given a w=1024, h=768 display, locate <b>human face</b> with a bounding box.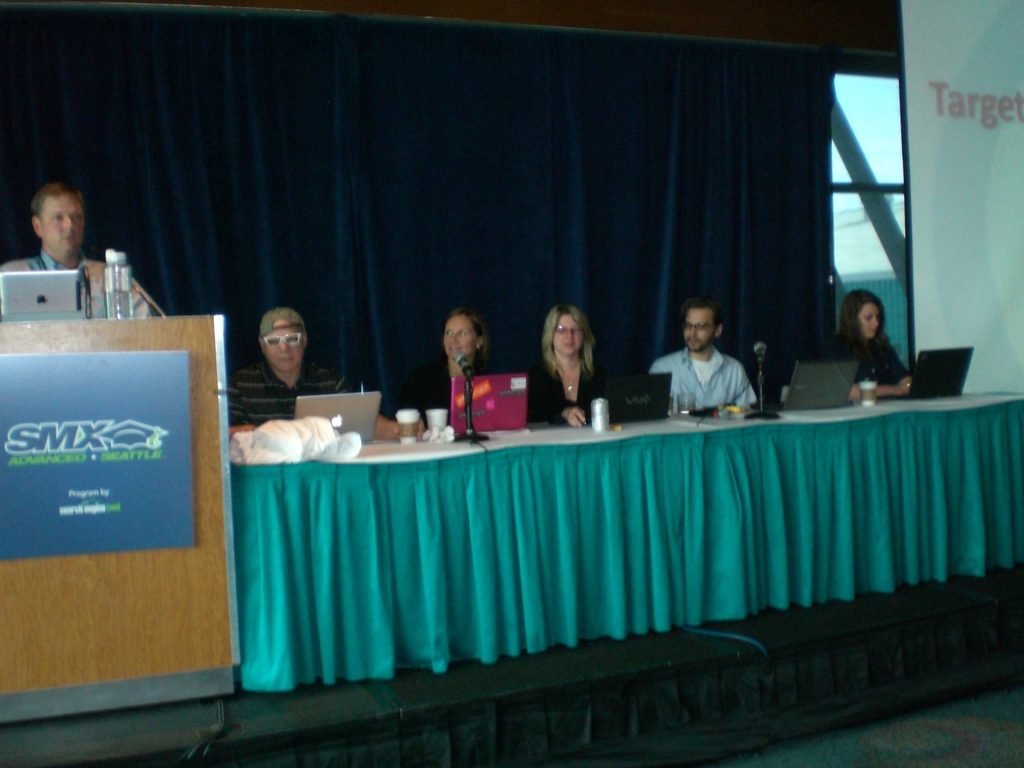
Located: box(42, 192, 85, 257).
